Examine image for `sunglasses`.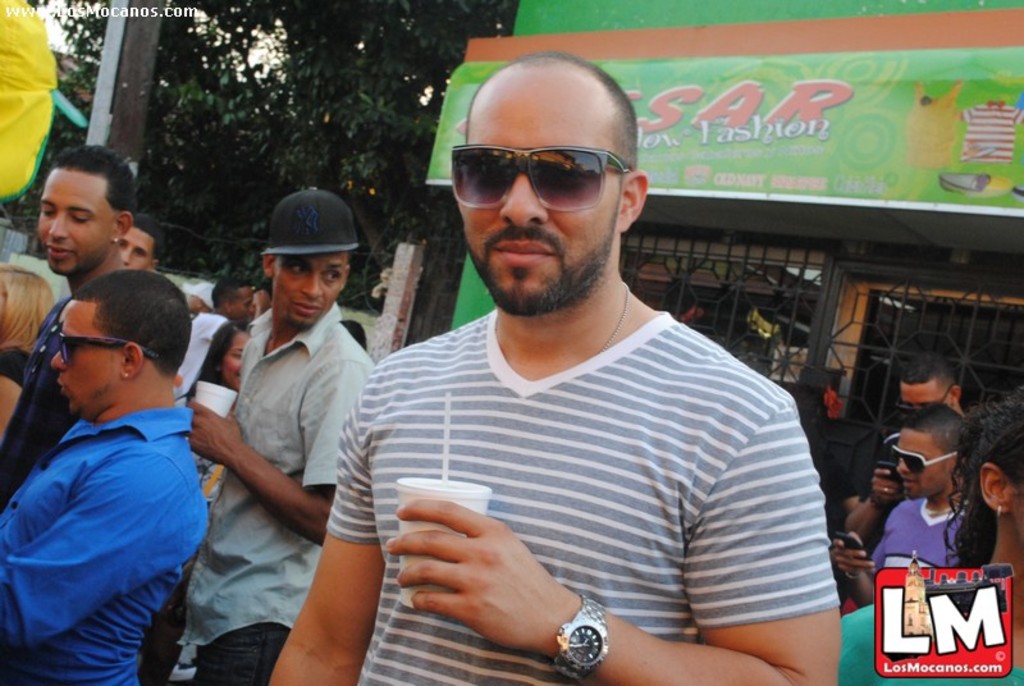
Examination result: (left=891, top=448, right=957, bottom=477).
